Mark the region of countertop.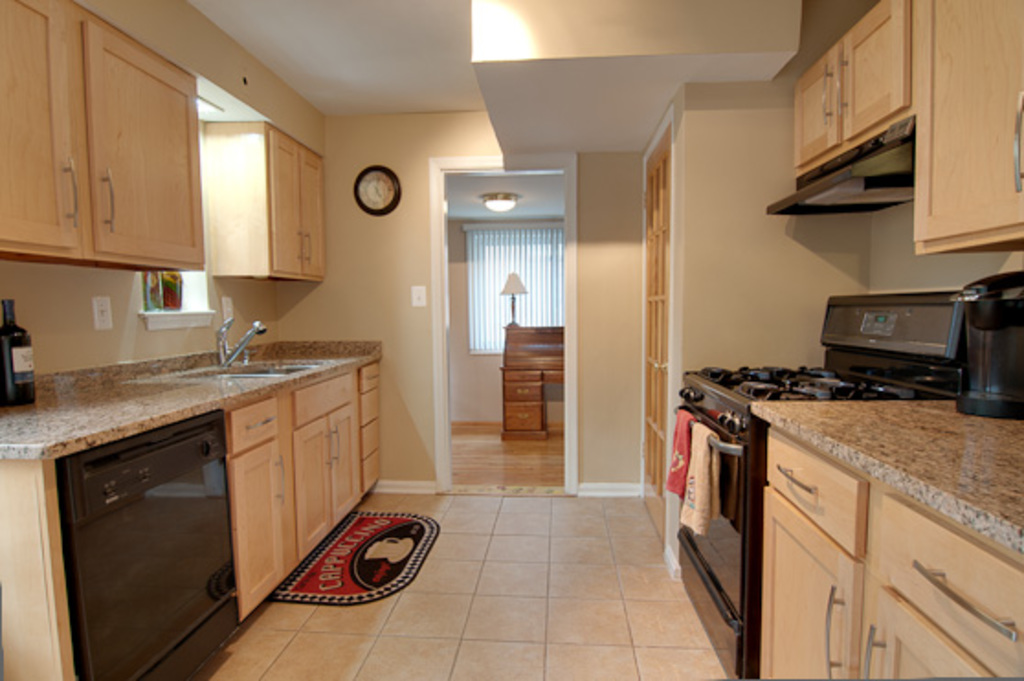
Region: 751 384 1022 564.
